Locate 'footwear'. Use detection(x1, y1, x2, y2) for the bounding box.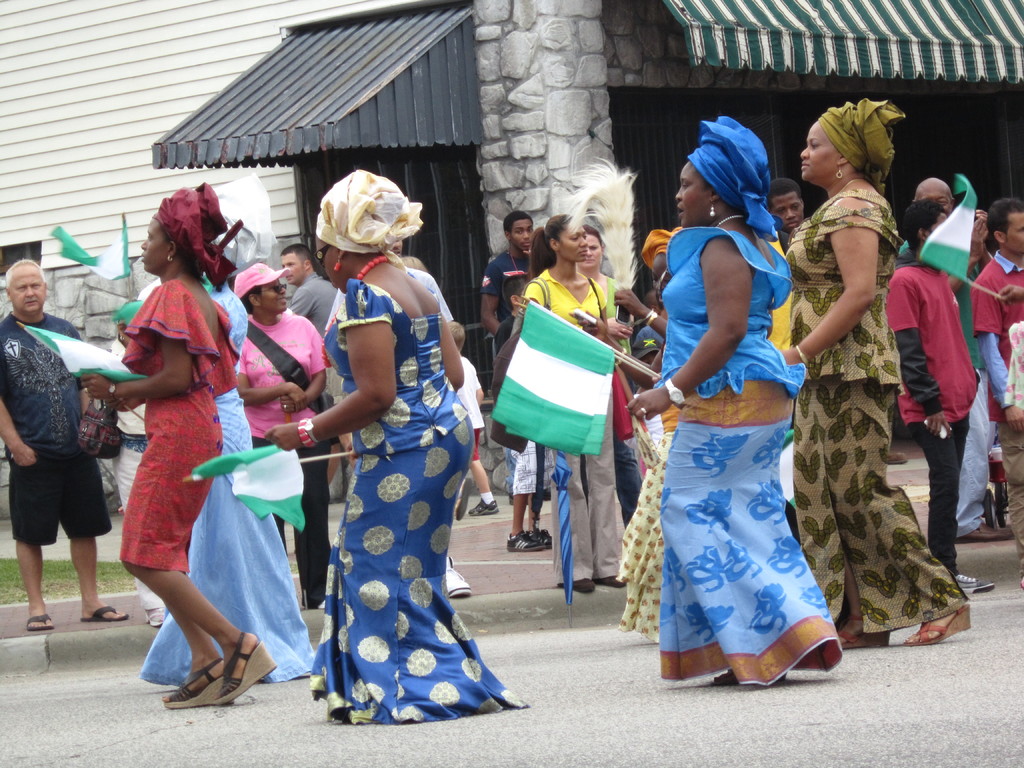
detection(79, 605, 128, 620).
